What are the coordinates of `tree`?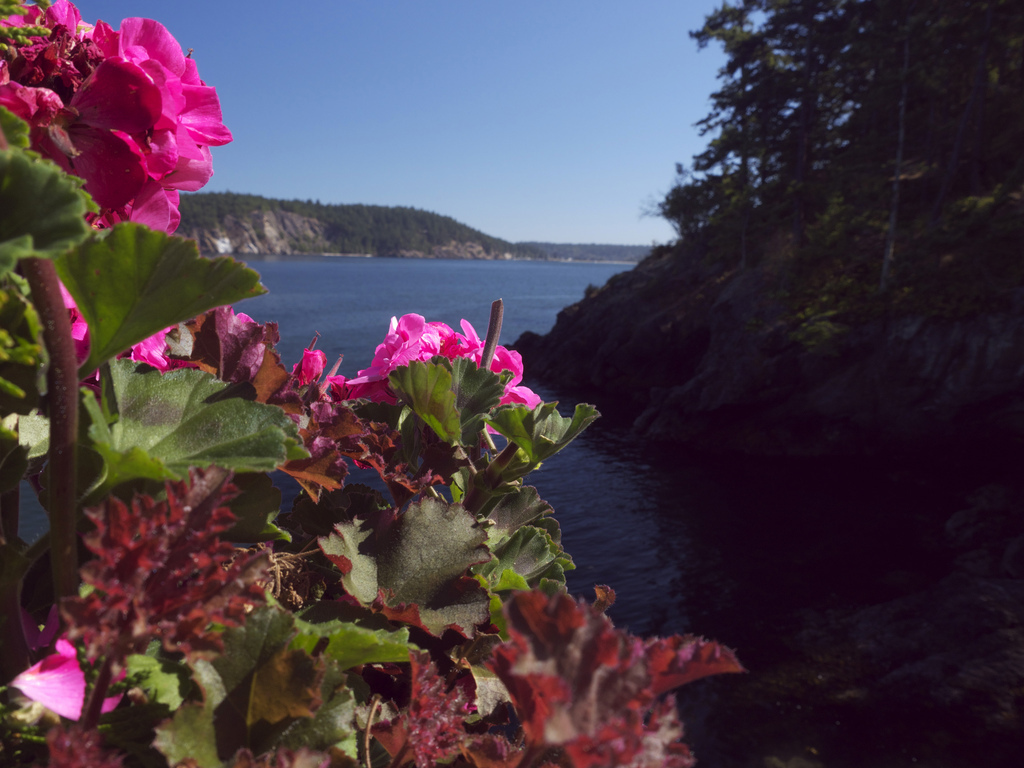
638, 0, 846, 413.
